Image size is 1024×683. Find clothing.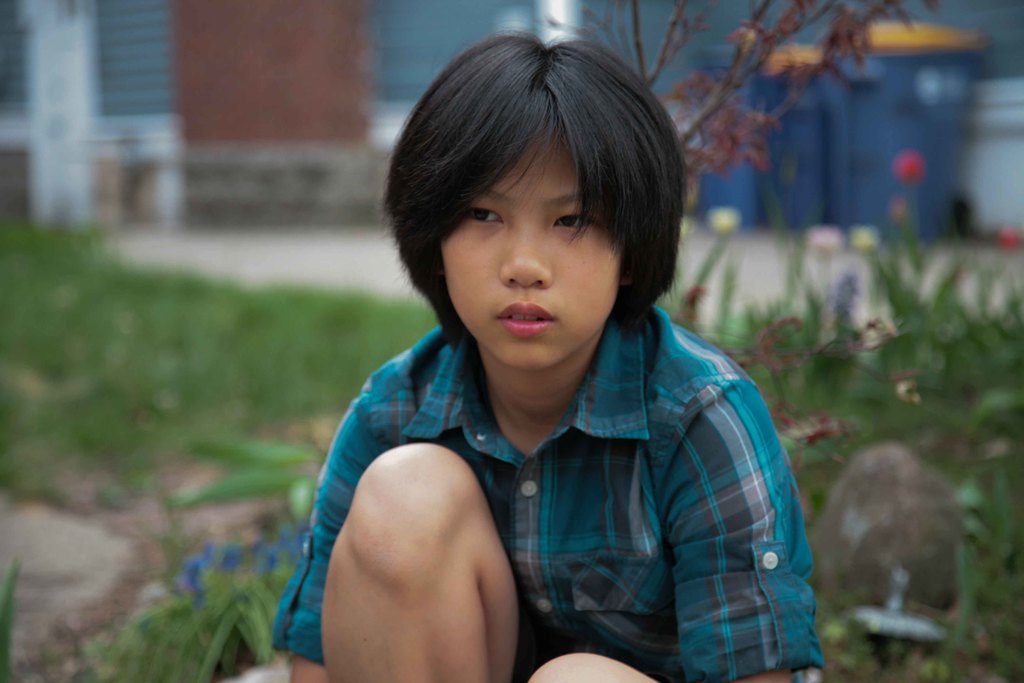
pyautogui.locateOnScreen(276, 308, 819, 682).
